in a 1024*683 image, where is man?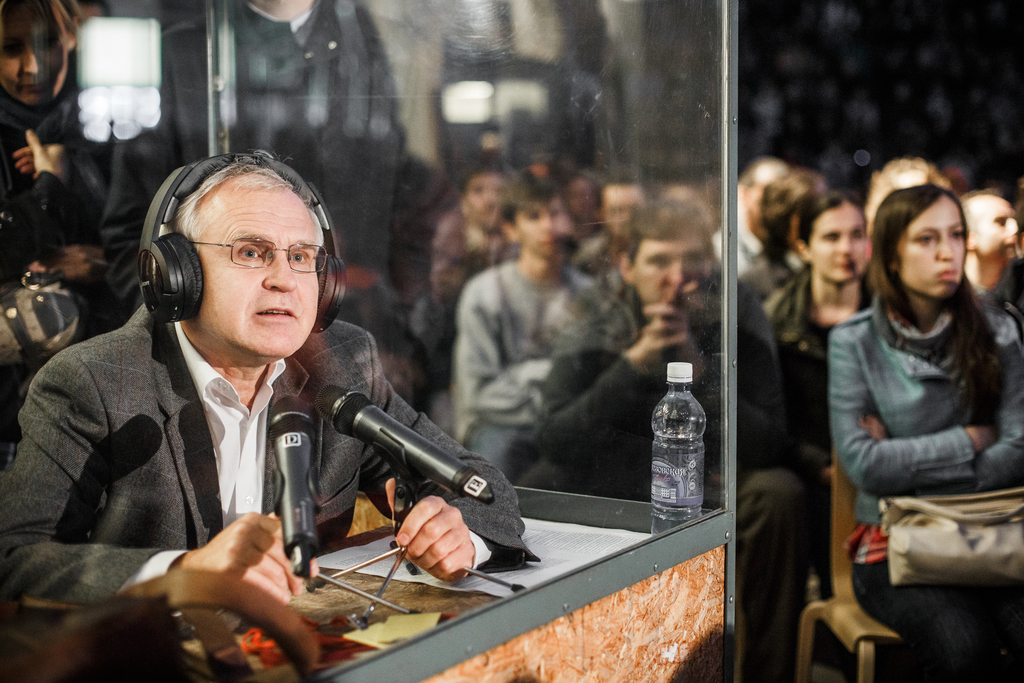
bbox=[45, 158, 561, 645].
